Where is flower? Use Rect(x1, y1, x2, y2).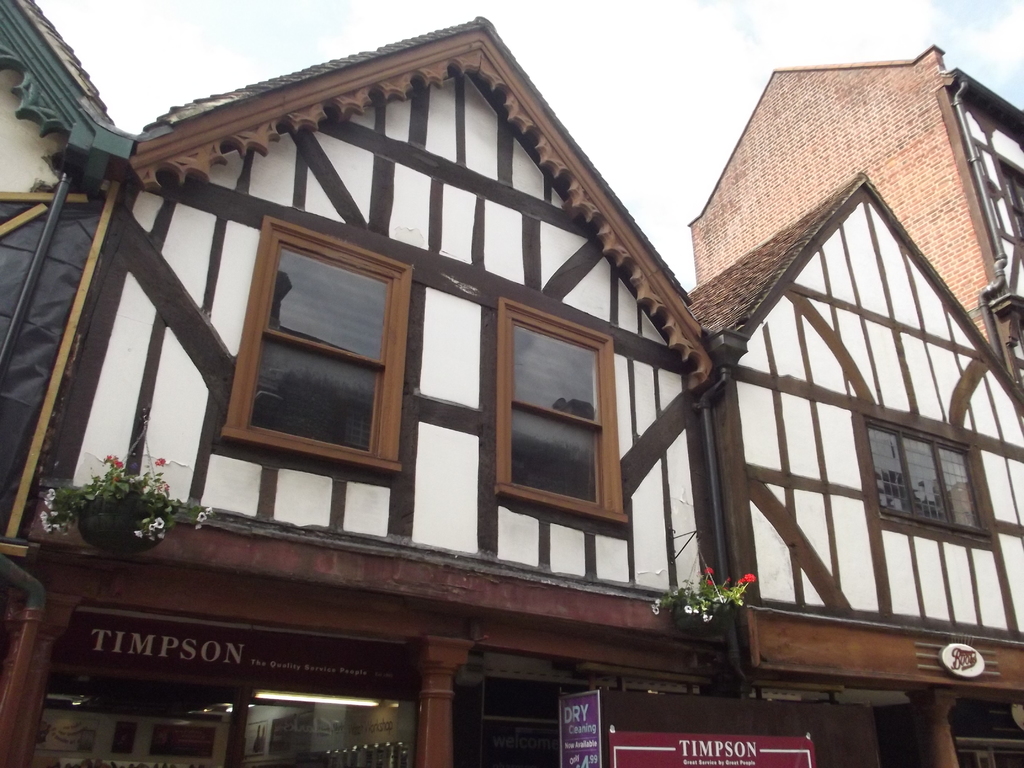
Rect(35, 509, 47, 519).
